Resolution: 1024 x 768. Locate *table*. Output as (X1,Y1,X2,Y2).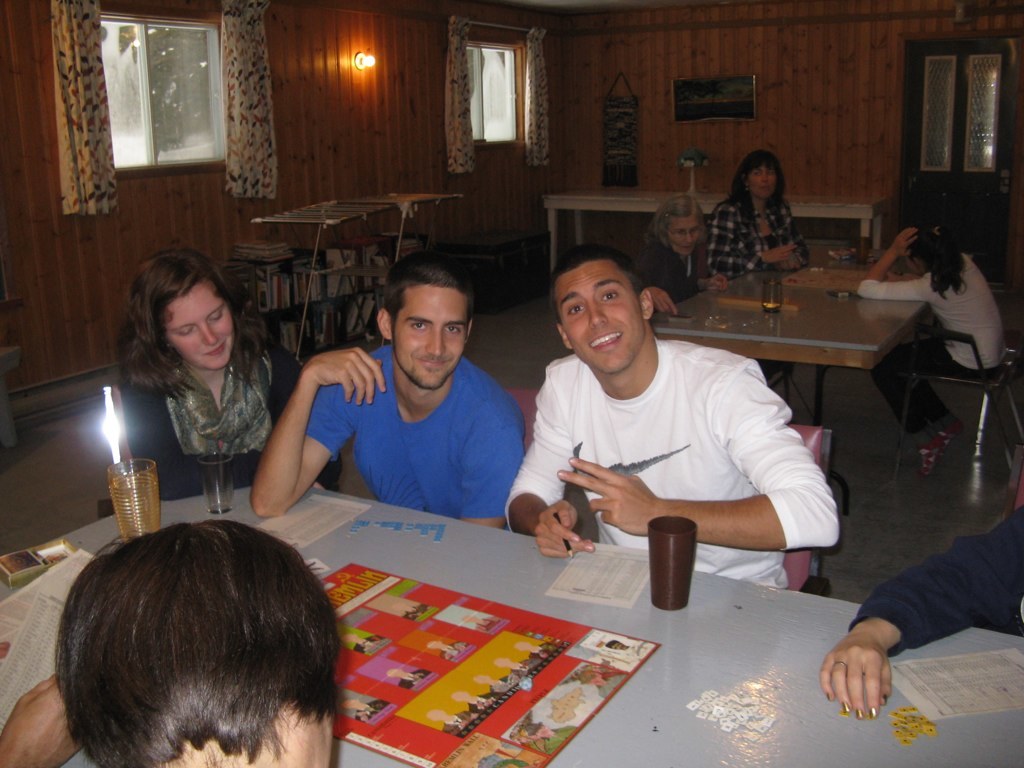
(538,183,886,272).
